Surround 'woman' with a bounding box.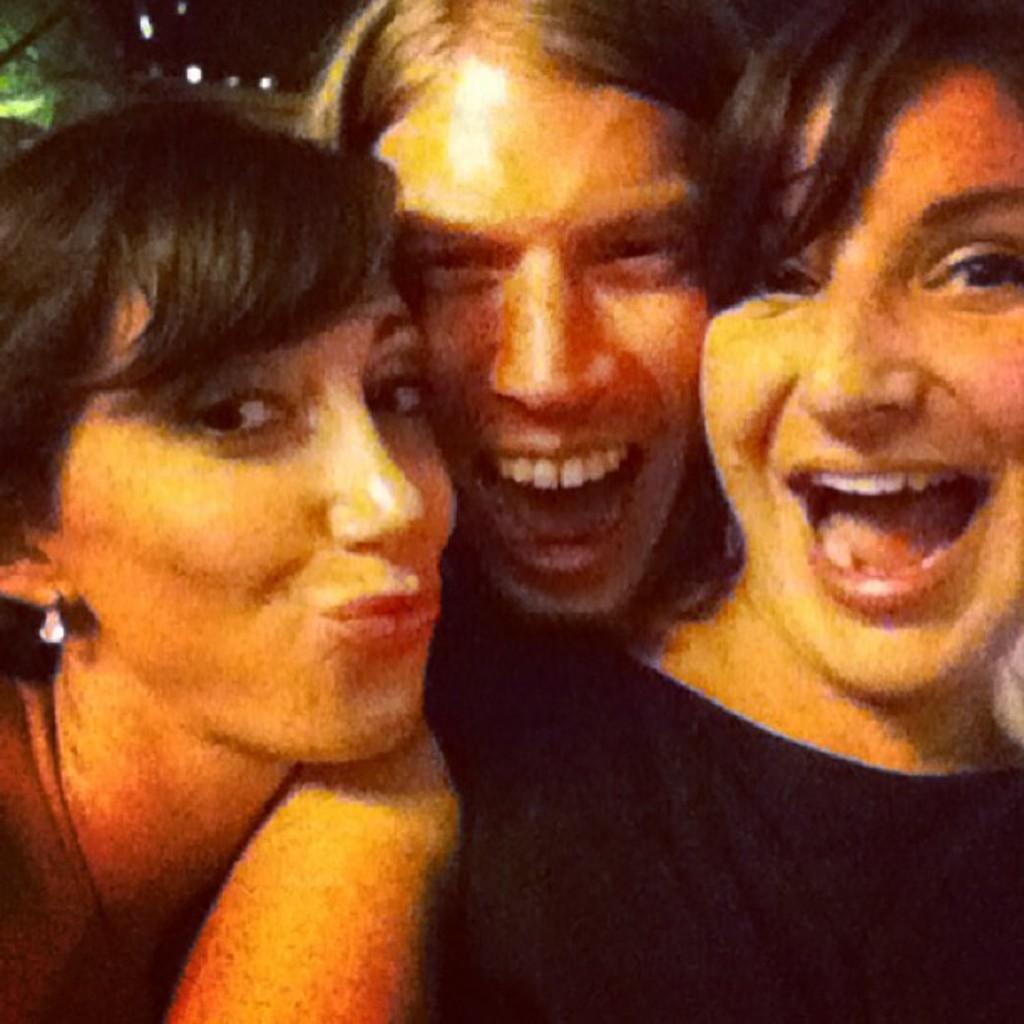
crop(159, 0, 1022, 1022).
